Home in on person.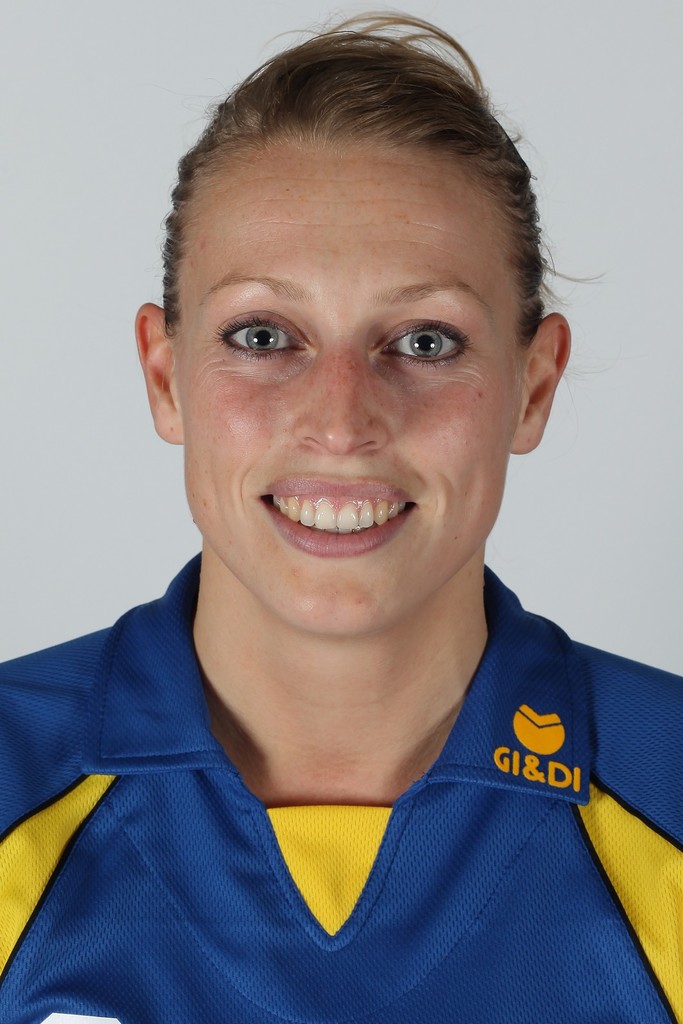
Homed in at x1=0 y1=10 x2=682 y2=1023.
